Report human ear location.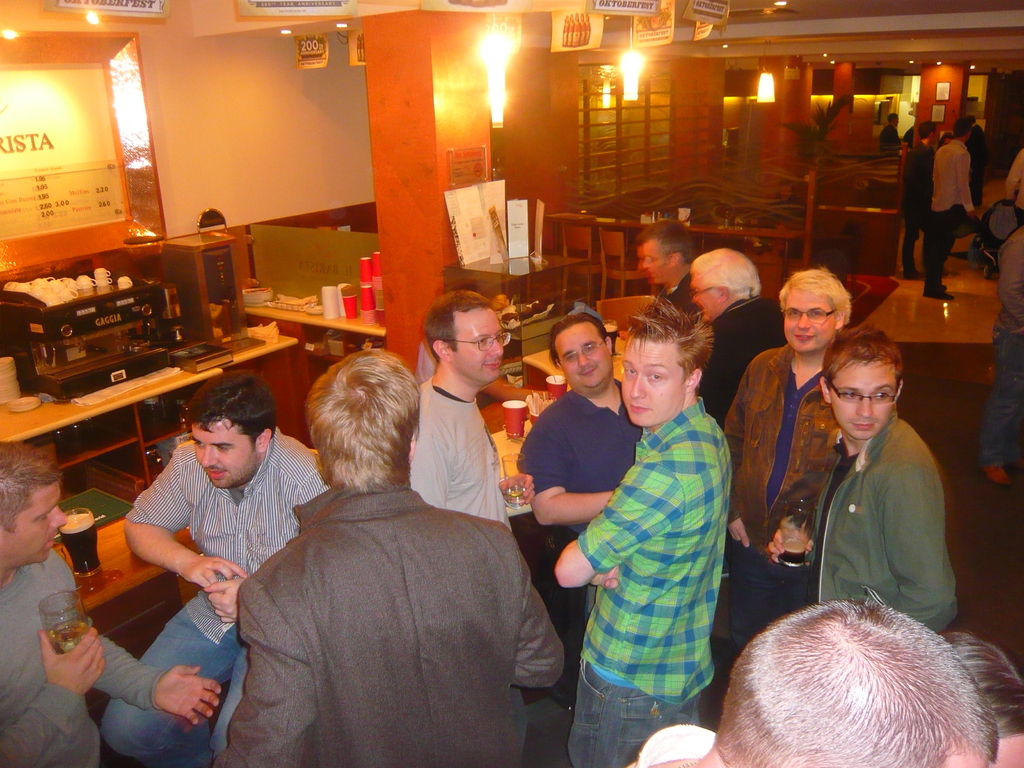
Report: x1=410, y1=433, x2=416, y2=459.
